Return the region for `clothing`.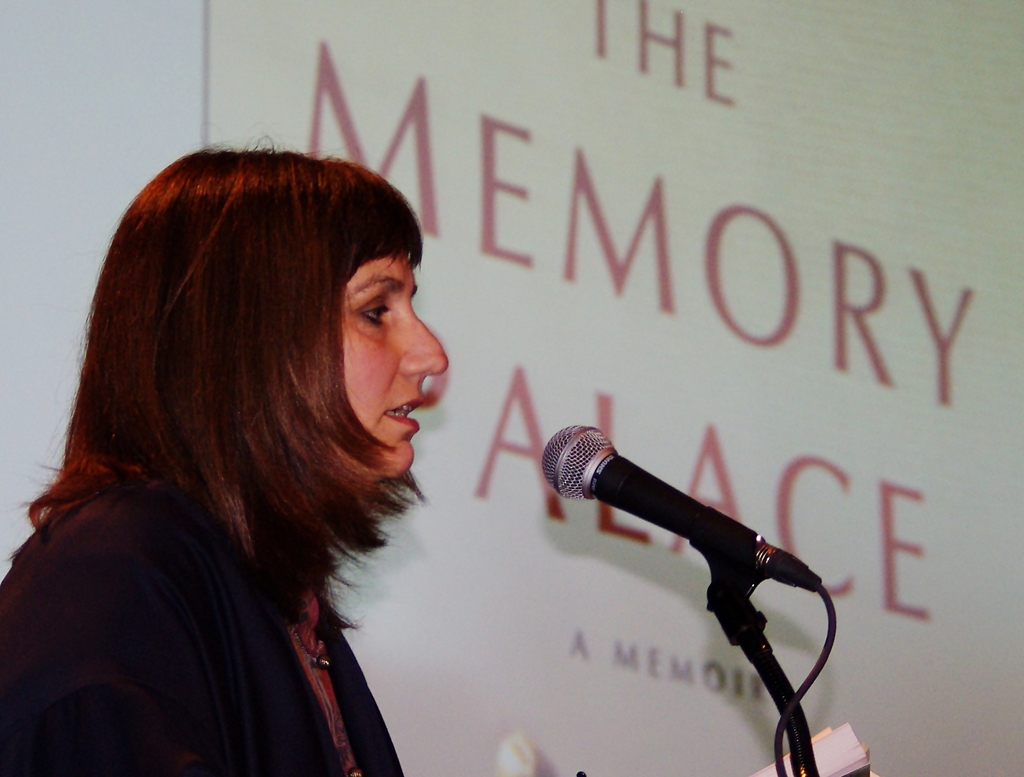
[0, 456, 404, 776].
